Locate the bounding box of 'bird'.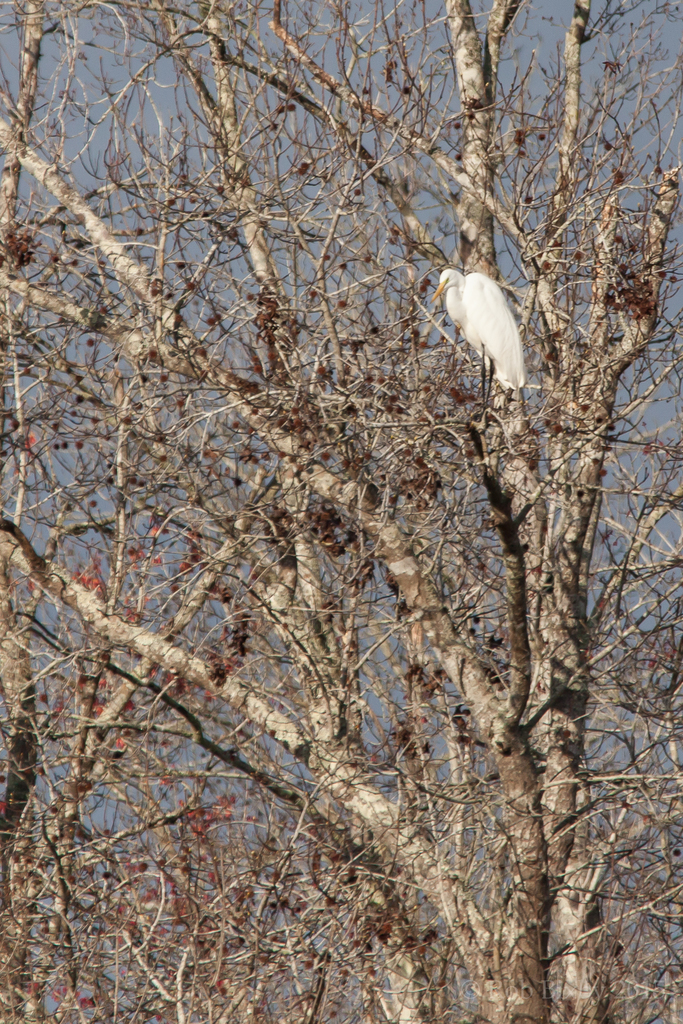
Bounding box: 432 252 536 401.
